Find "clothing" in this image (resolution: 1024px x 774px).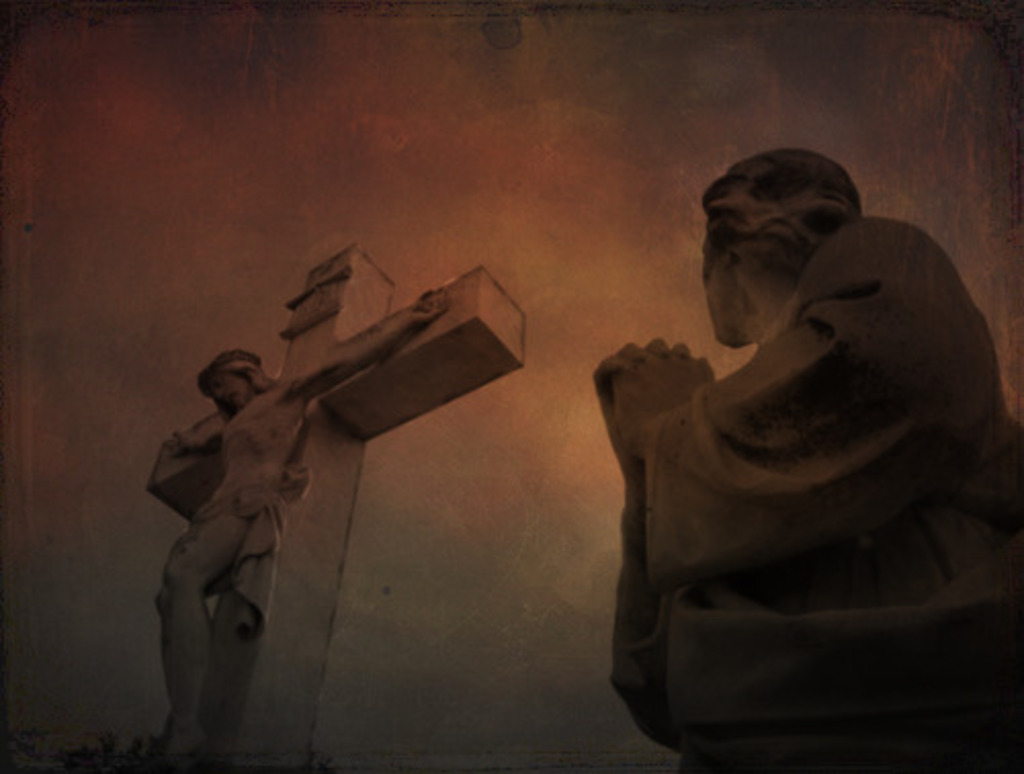
crop(623, 184, 983, 773).
